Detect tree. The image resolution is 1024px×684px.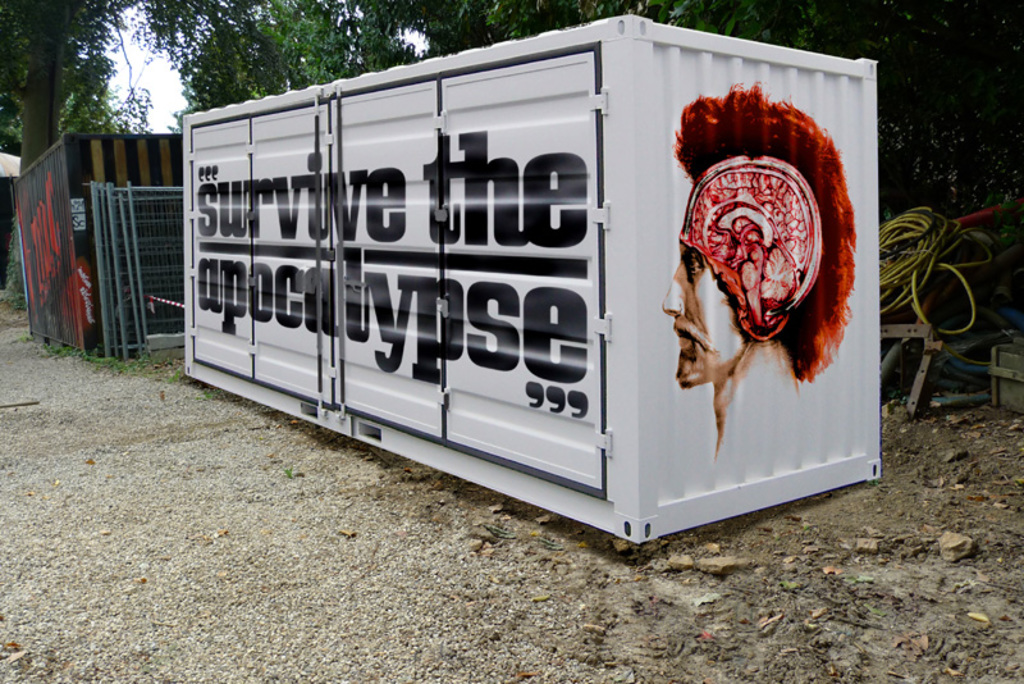
bbox(132, 0, 426, 115).
